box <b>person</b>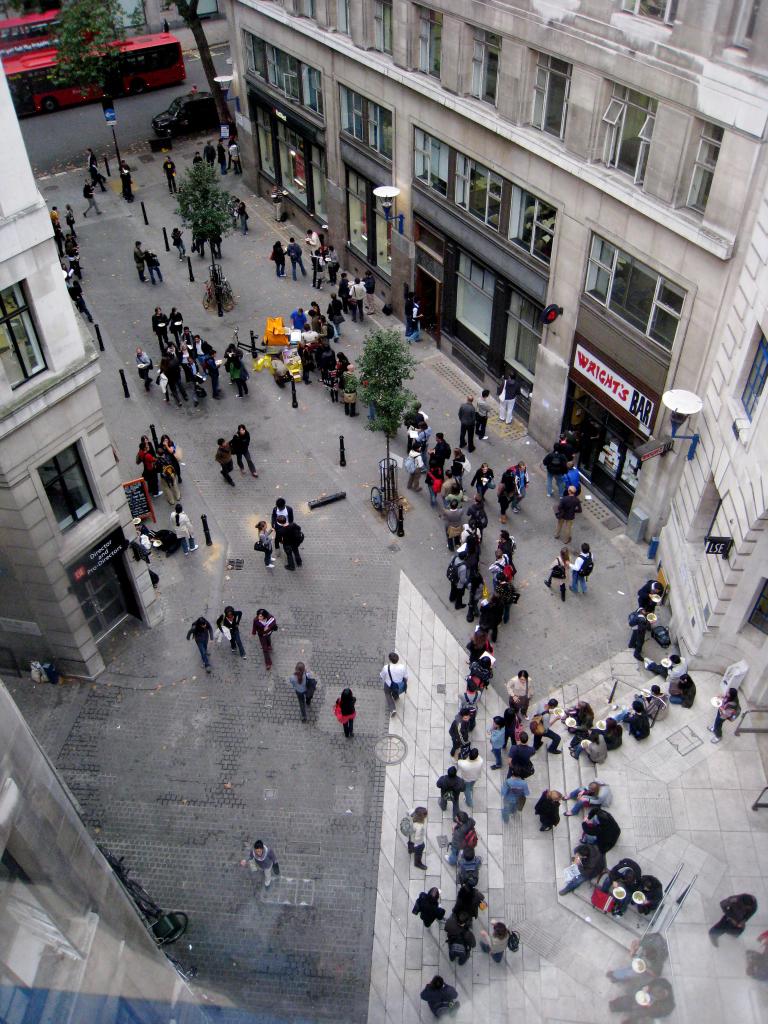
{"left": 248, "top": 837, "right": 278, "bottom": 881}
